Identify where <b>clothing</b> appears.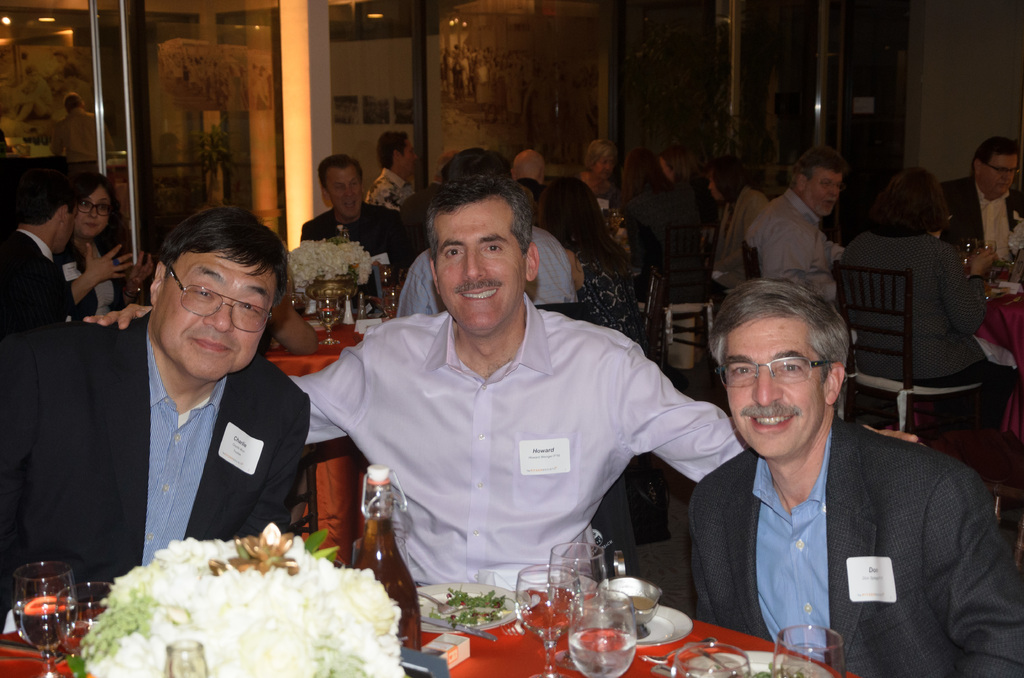
Appears at {"x1": 0, "y1": 230, "x2": 81, "y2": 318}.
